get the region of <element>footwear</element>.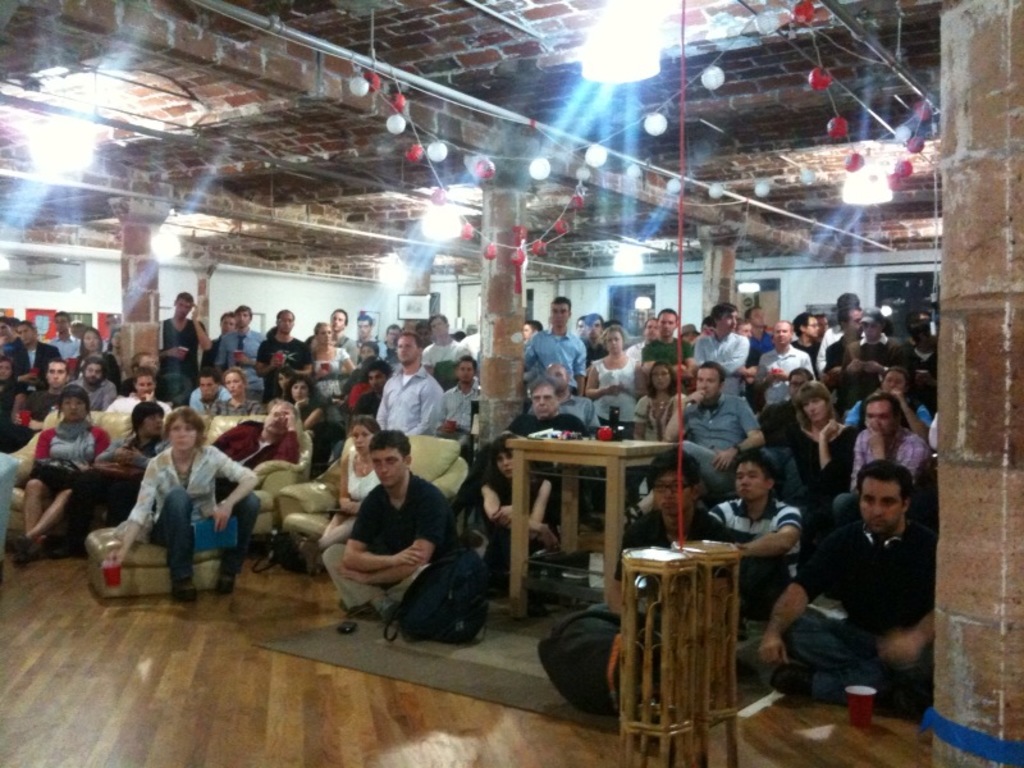
[8,530,22,553].
